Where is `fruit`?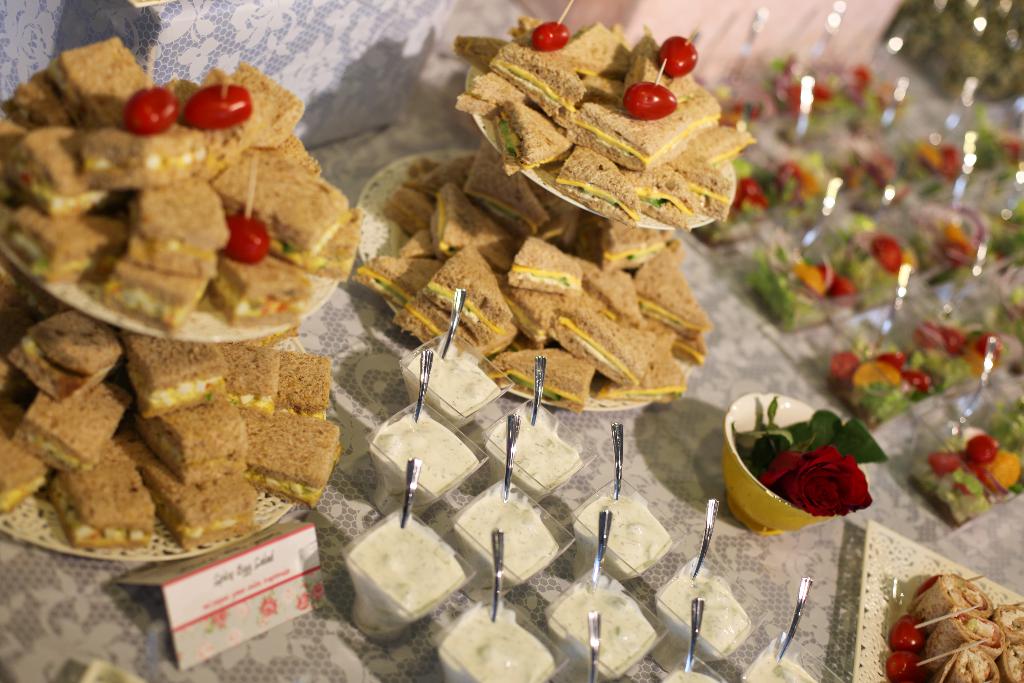
x1=168, y1=73, x2=246, y2=136.
